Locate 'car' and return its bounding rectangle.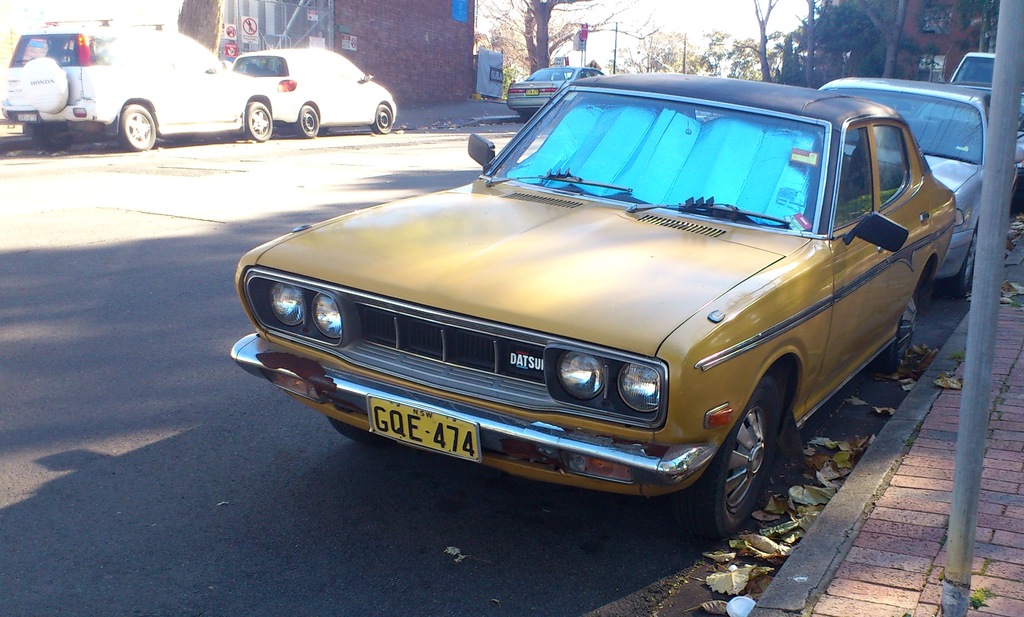
[228, 45, 401, 140].
